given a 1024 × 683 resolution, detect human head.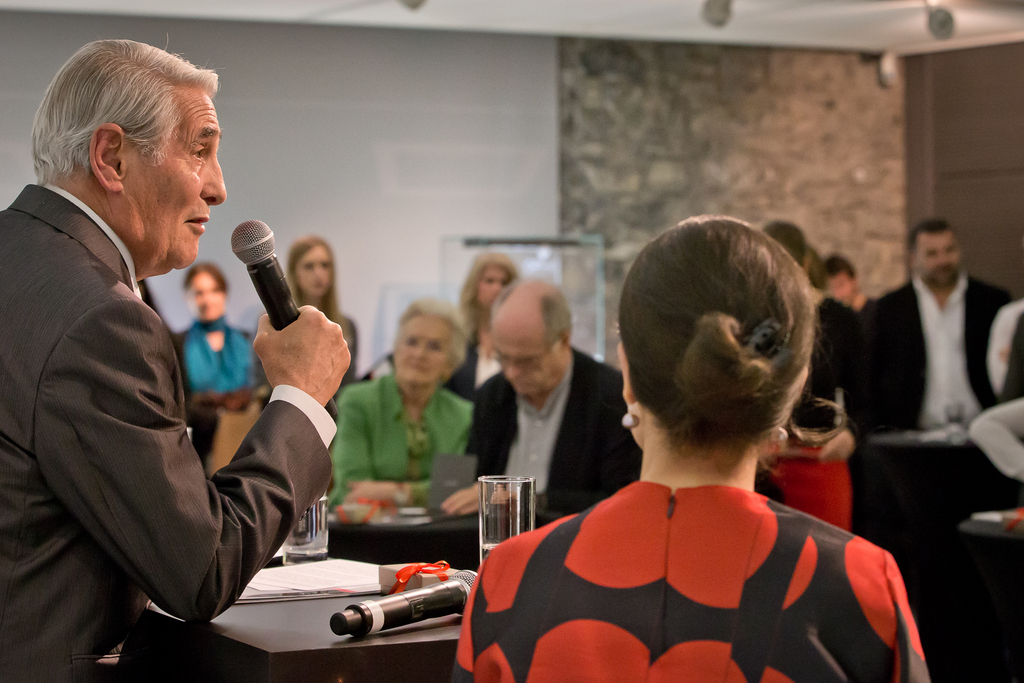
left=182, top=258, right=225, bottom=324.
